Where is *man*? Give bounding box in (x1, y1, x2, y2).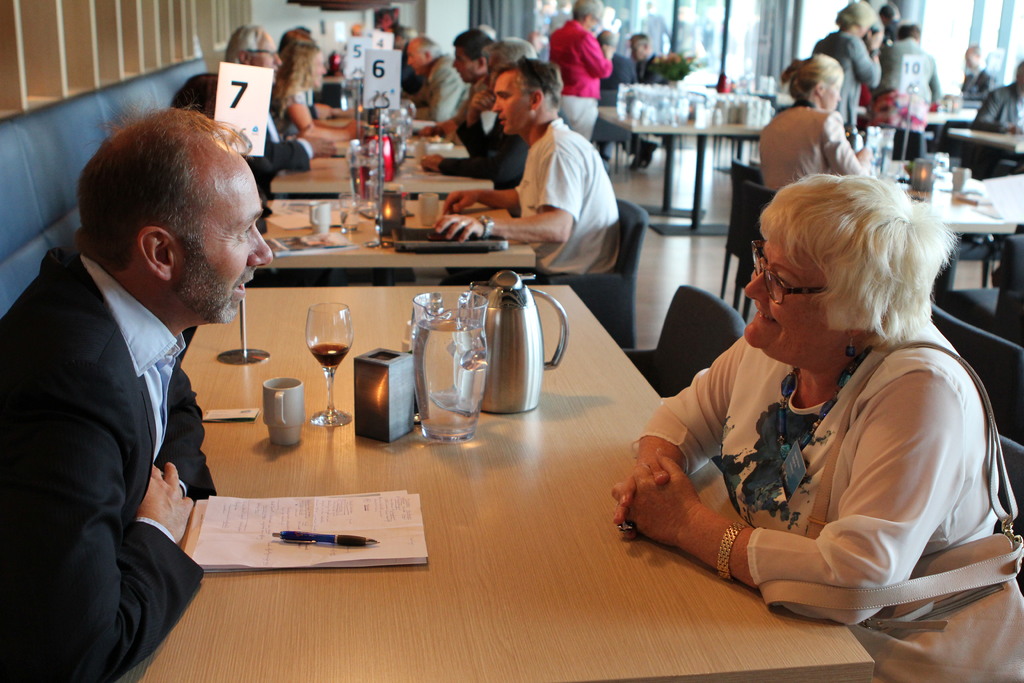
(433, 59, 627, 301).
